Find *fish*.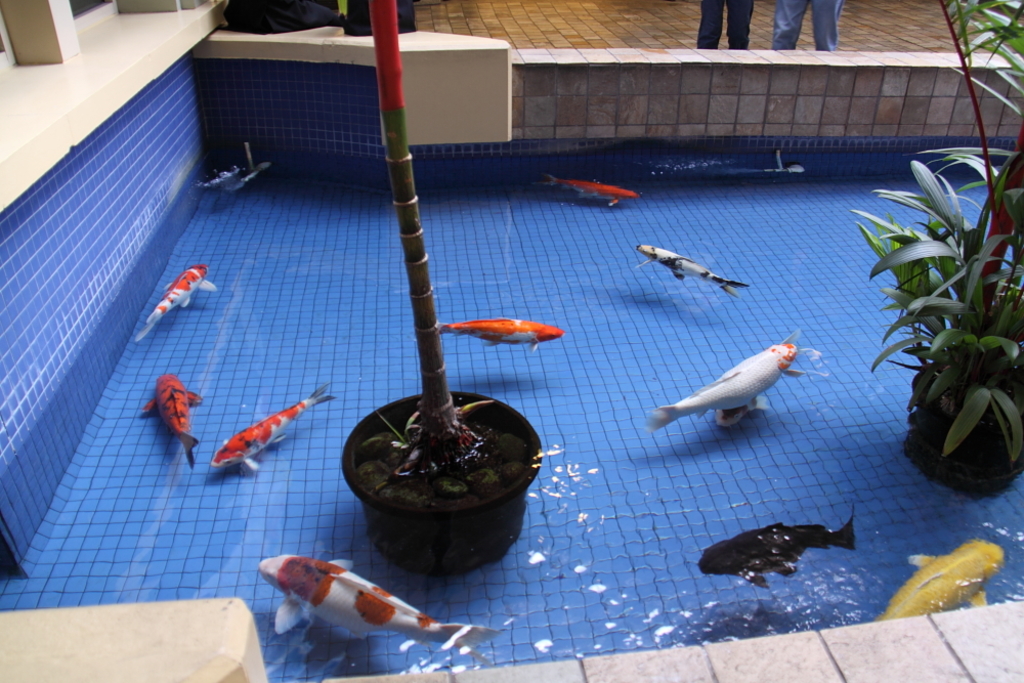
left=647, top=328, right=823, bottom=425.
